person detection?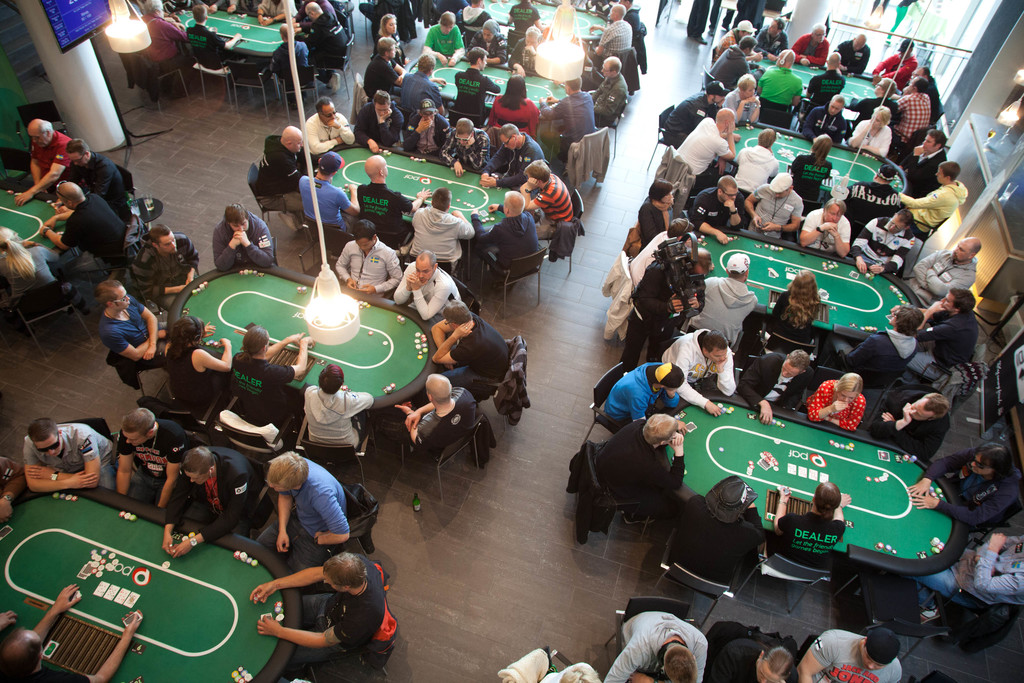
detection(420, 10, 470, 77)
